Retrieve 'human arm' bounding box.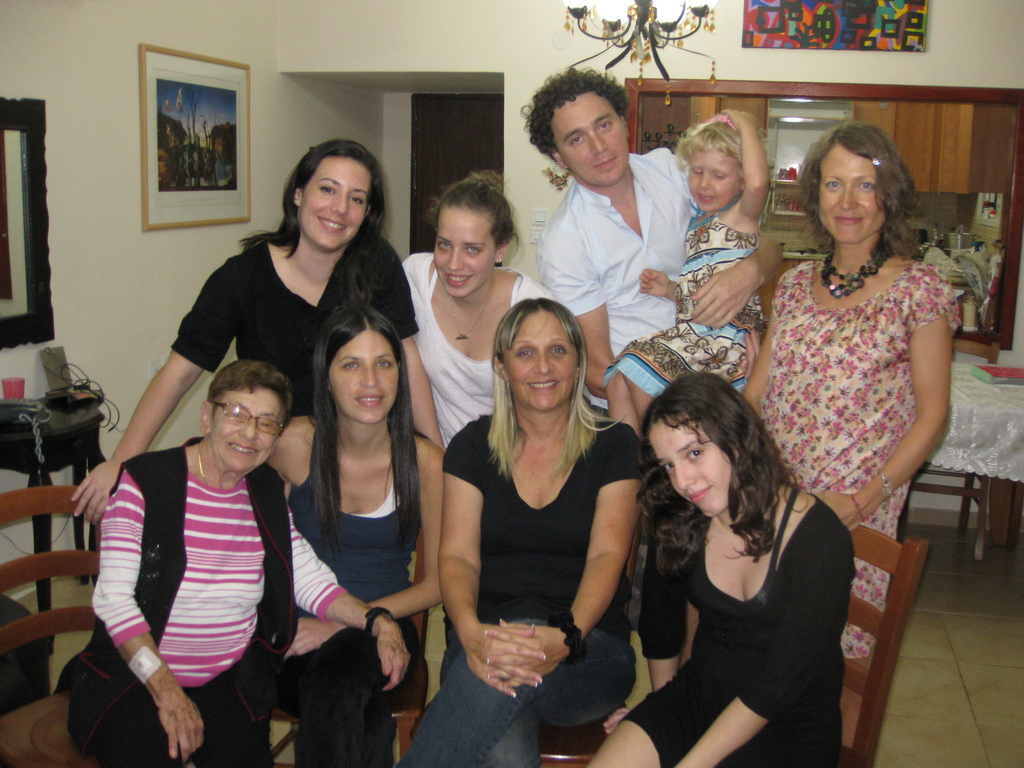
Bounding box: BBox(685, 230, 787, 329).
